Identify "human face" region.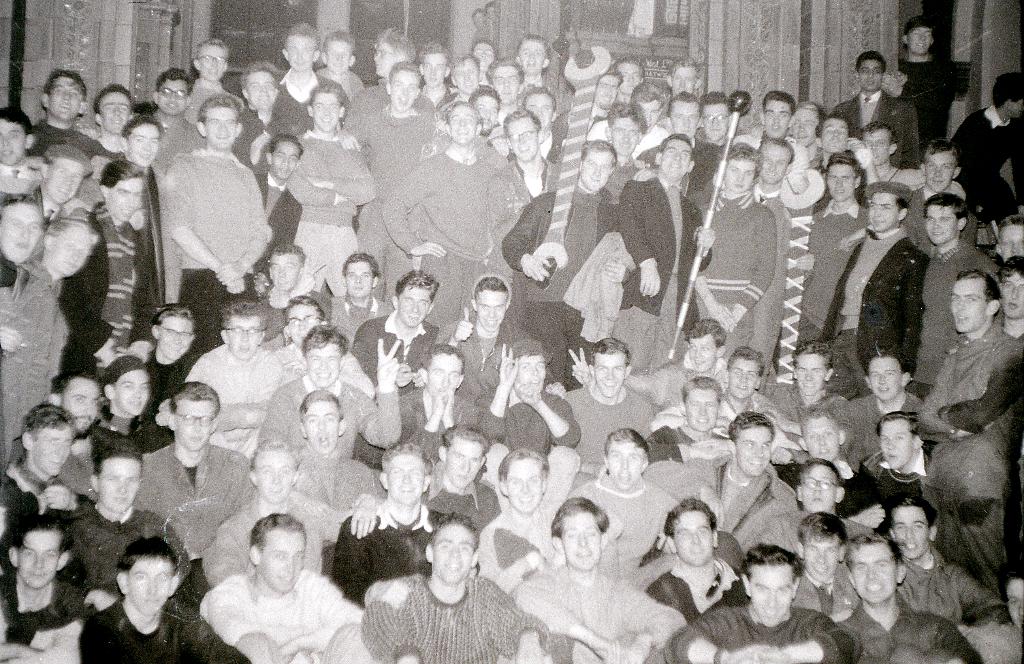
Region: left=114, top=368, right=150, bottom=414.
